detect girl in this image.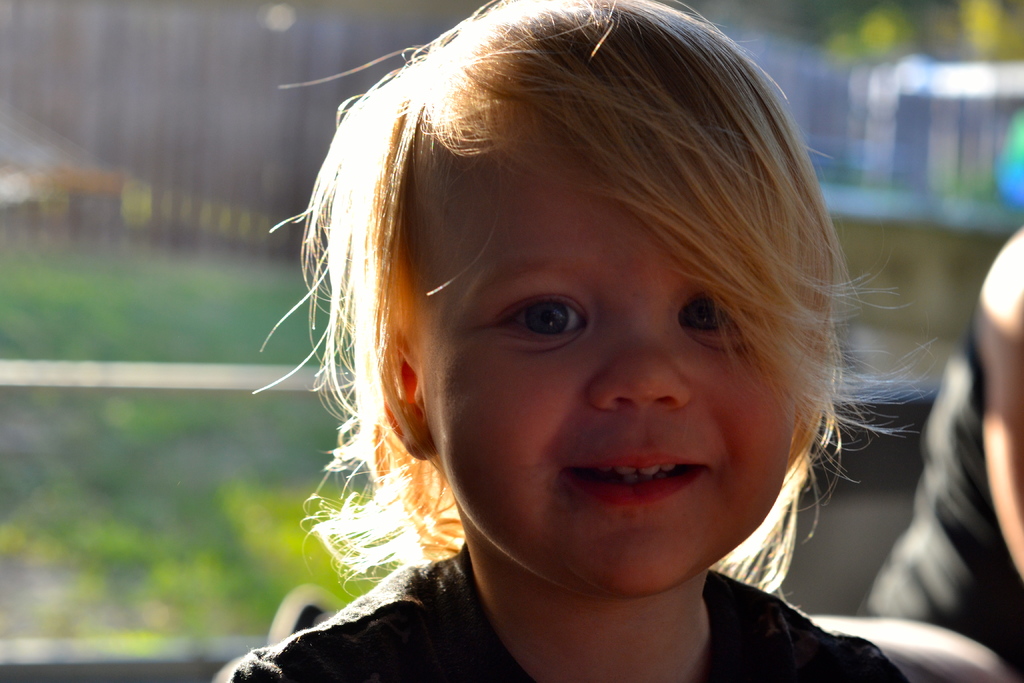
Detection: crop(230, 0, 910, 682).
